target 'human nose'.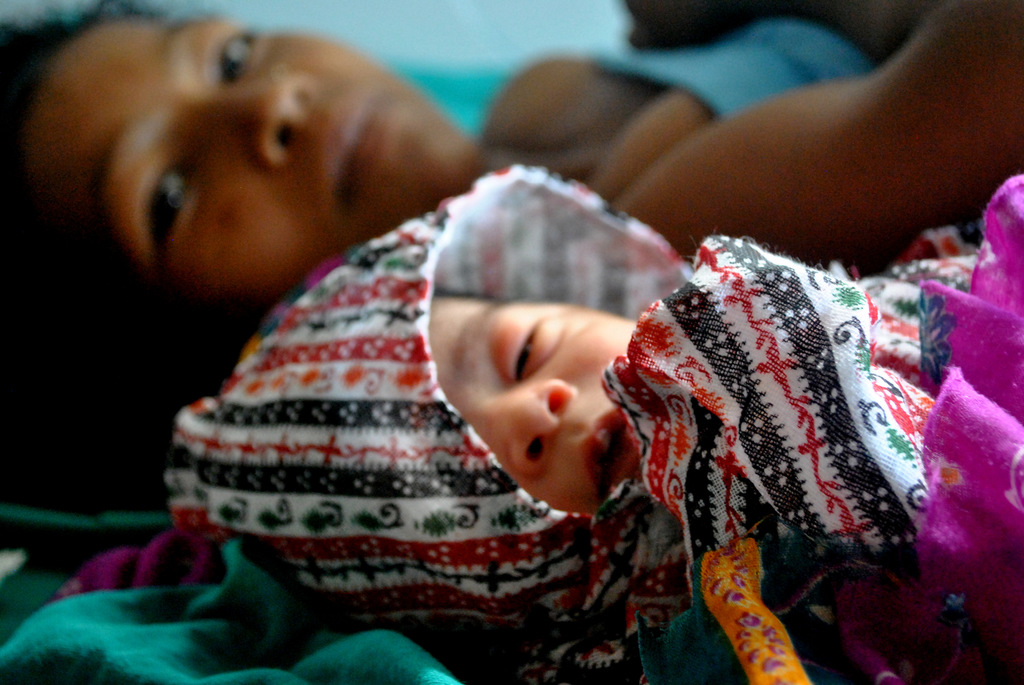
Target region: 193 69 316 165.
